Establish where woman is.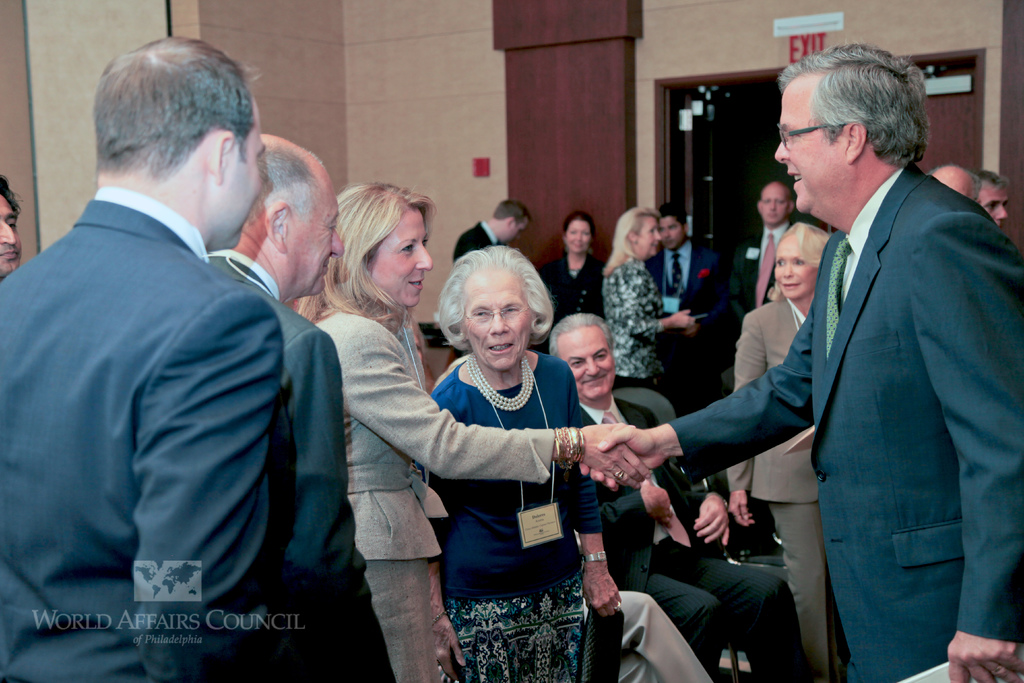
Established at bbox(593, 206, 703, 399).
